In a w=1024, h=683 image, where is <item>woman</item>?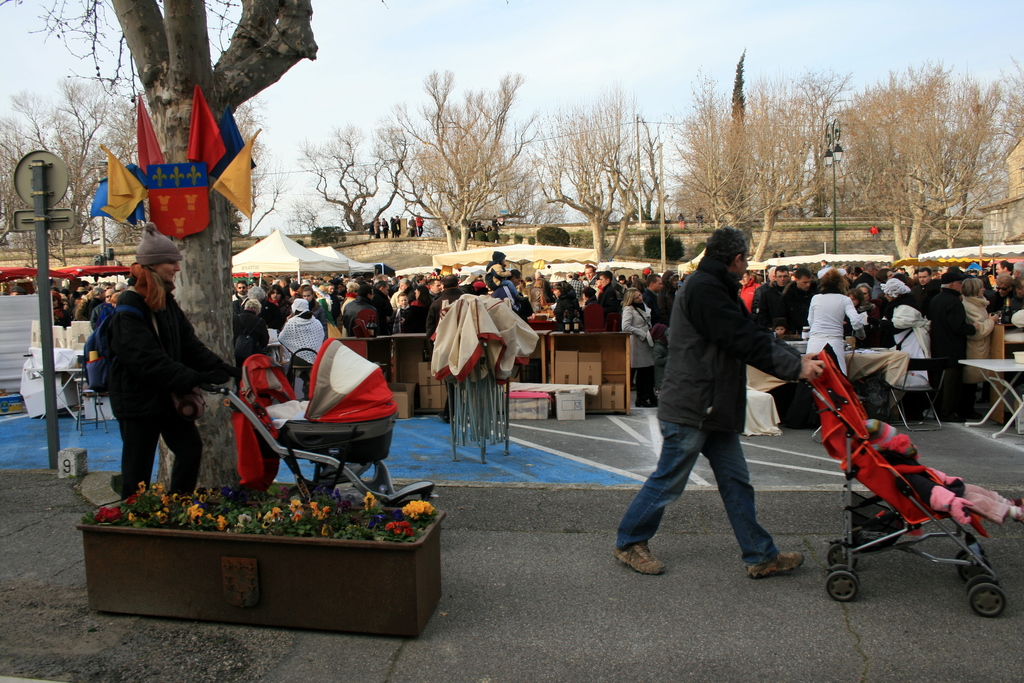
select_region(411, 285, 435, 308).
